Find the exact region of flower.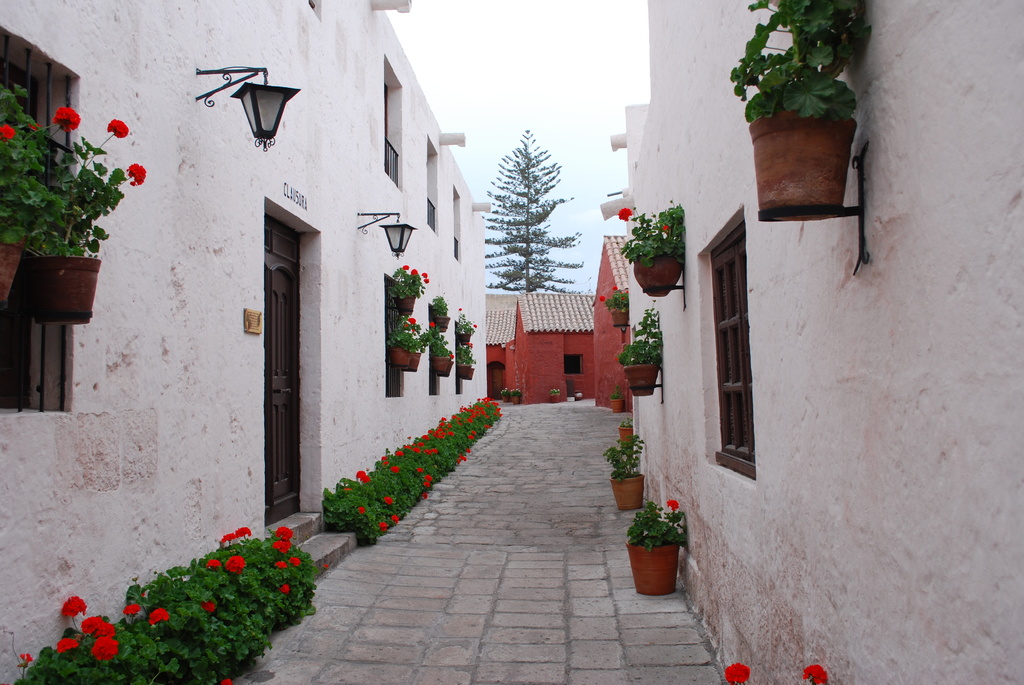
Exact region: x1=291 y1=556 x2=300 y2=564.
